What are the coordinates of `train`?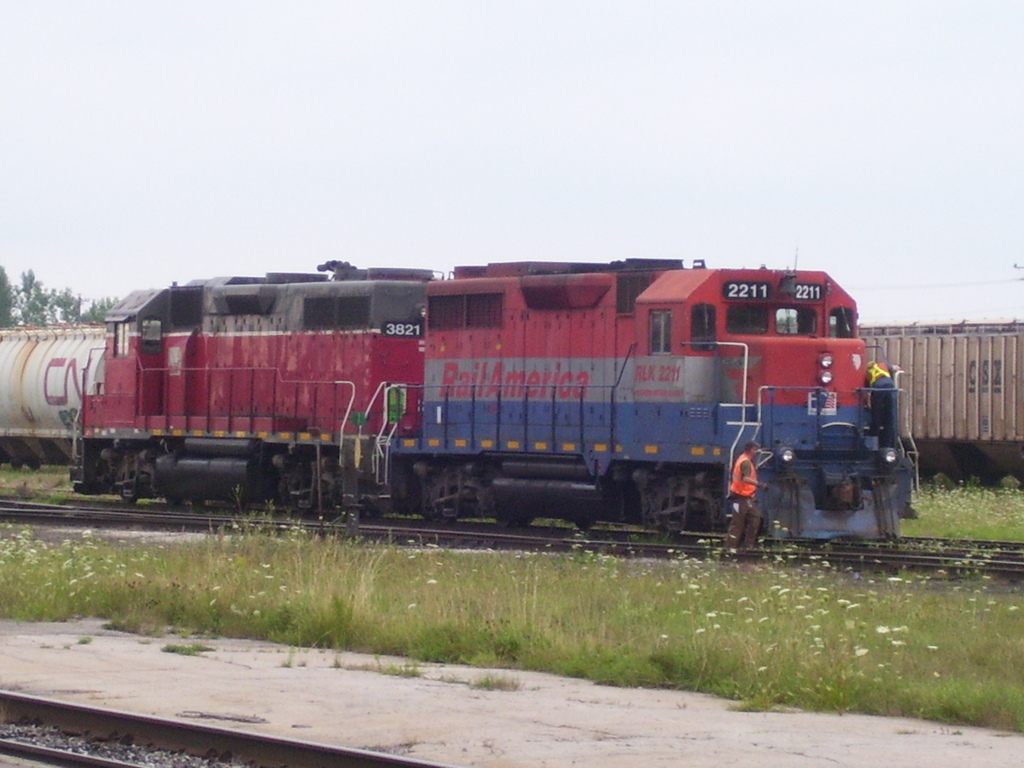
region(852, 320, 1023, 483).
